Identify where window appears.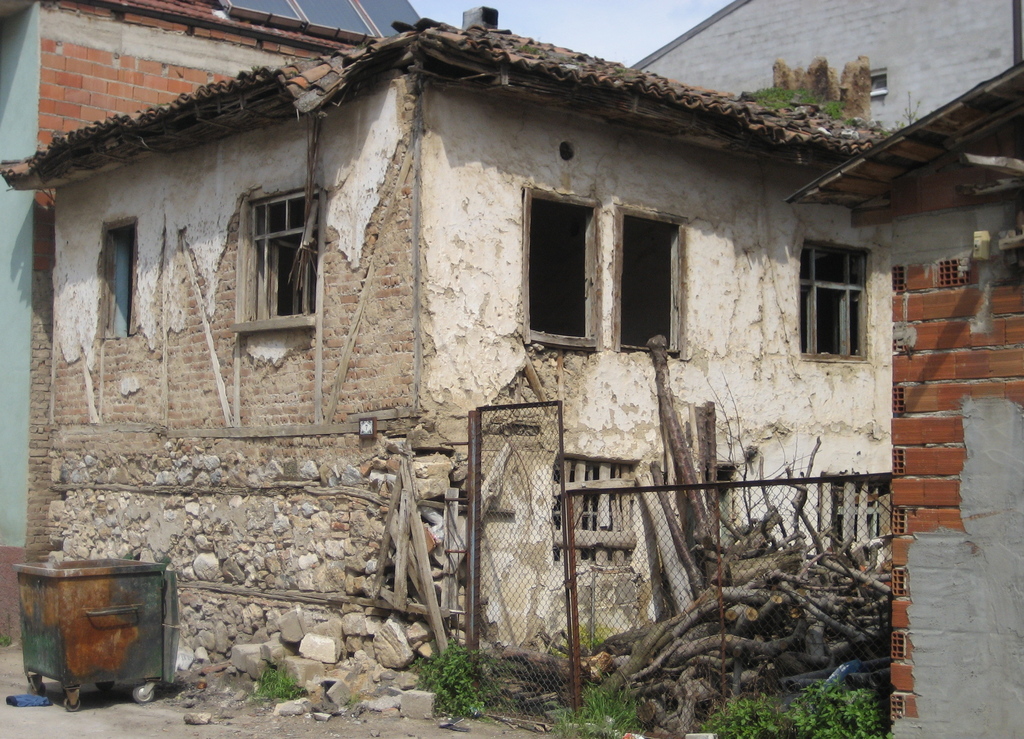
Appears at rect(94, 213, 136, 336).
